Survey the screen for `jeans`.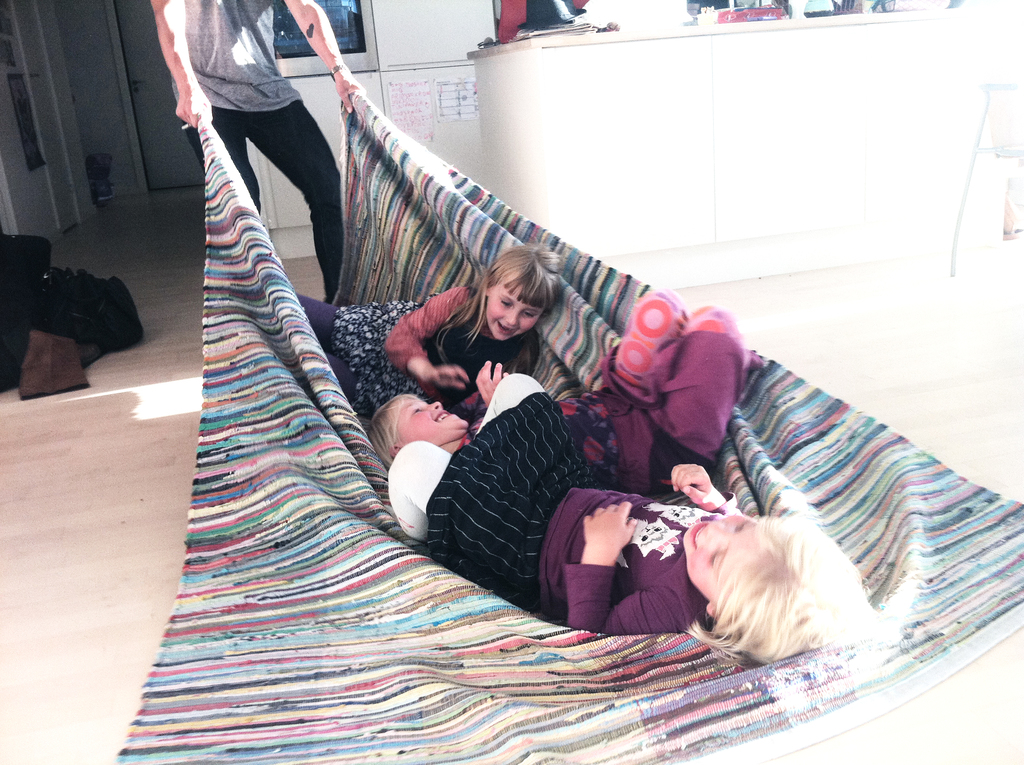
Survey found: 184,97,346,300.
